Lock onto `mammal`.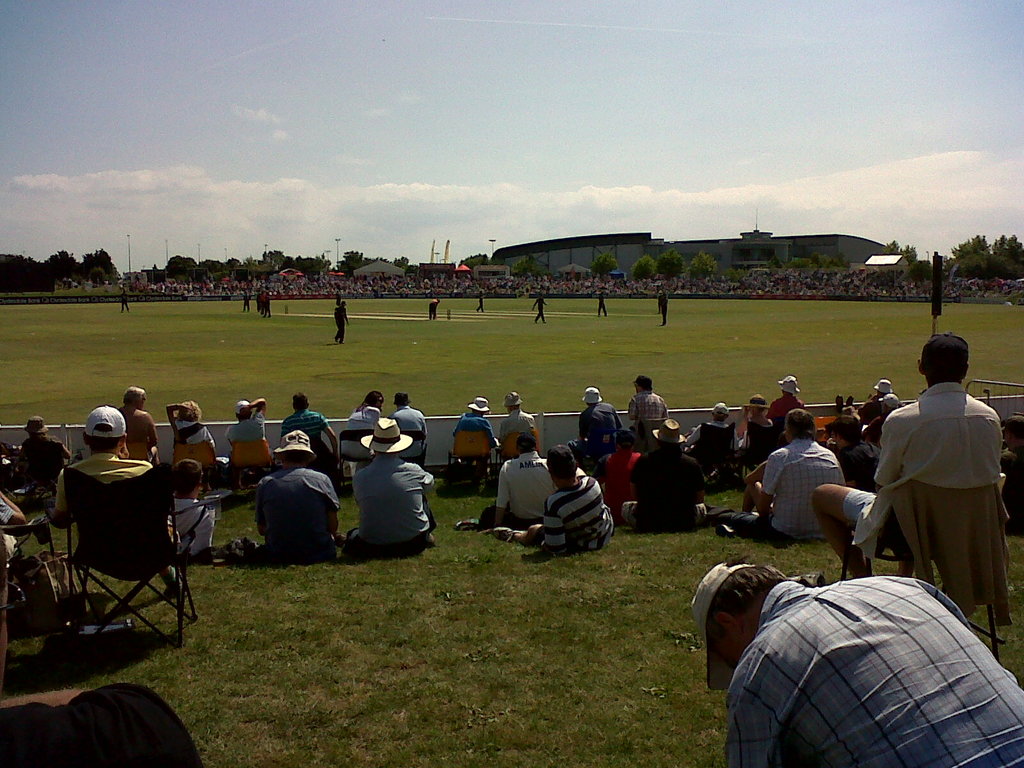
Locked: [877, 347, 1005, 614].
